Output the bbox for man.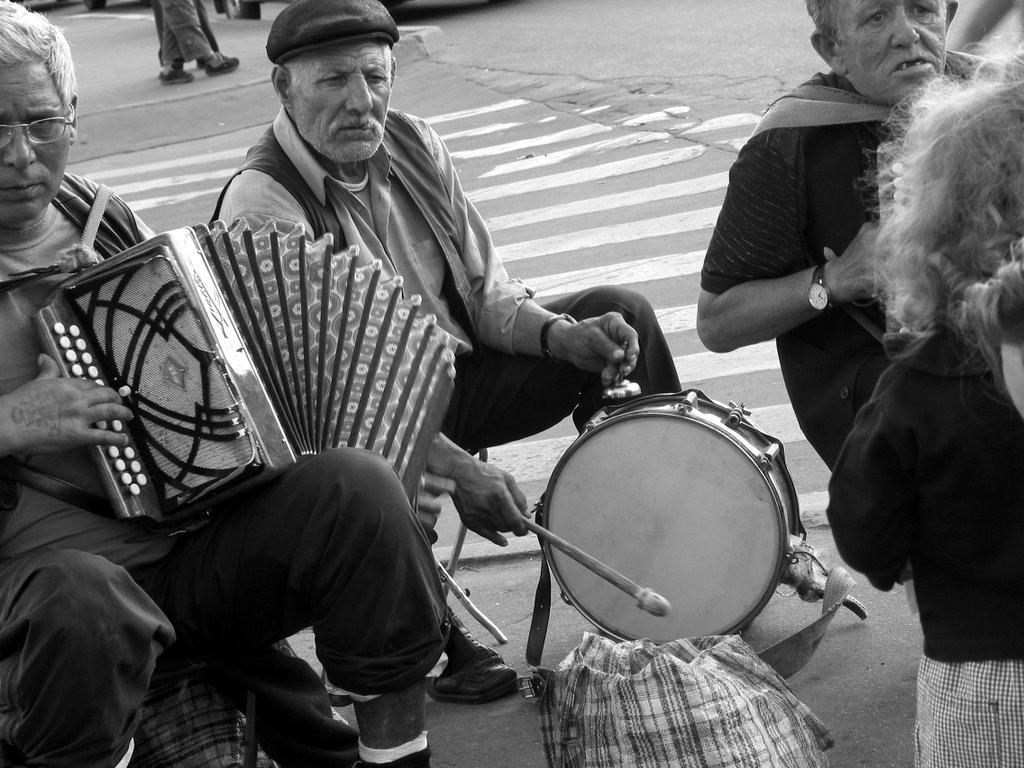
0:0:451:767.
